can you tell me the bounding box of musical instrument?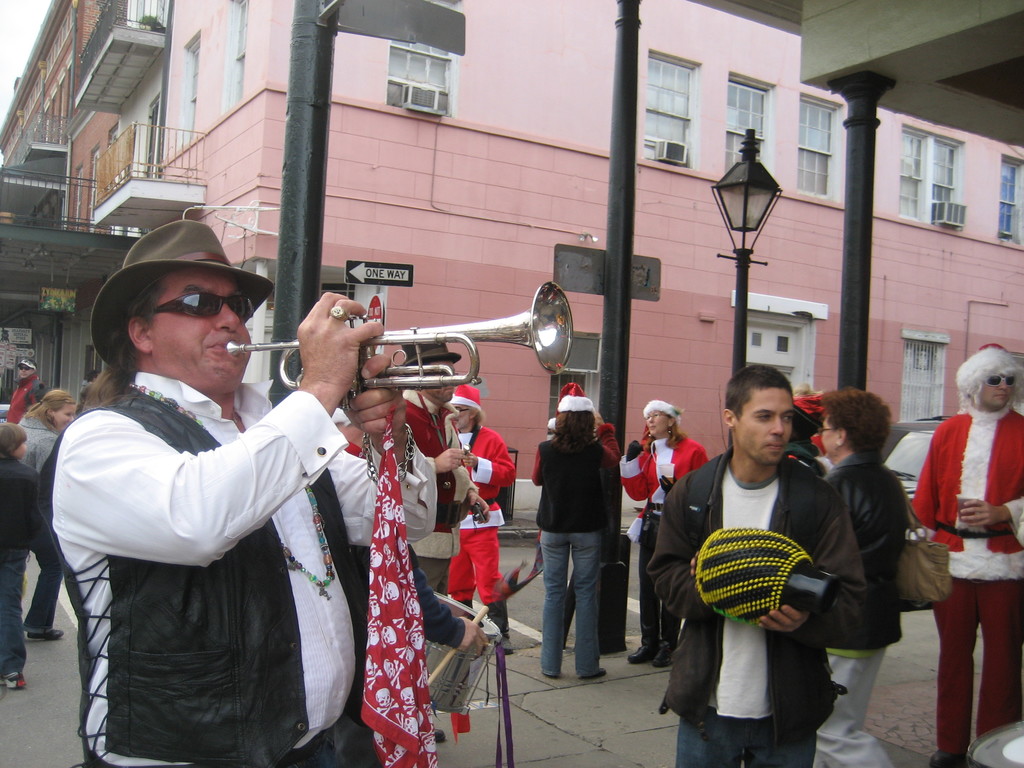
257:254:594:435.
